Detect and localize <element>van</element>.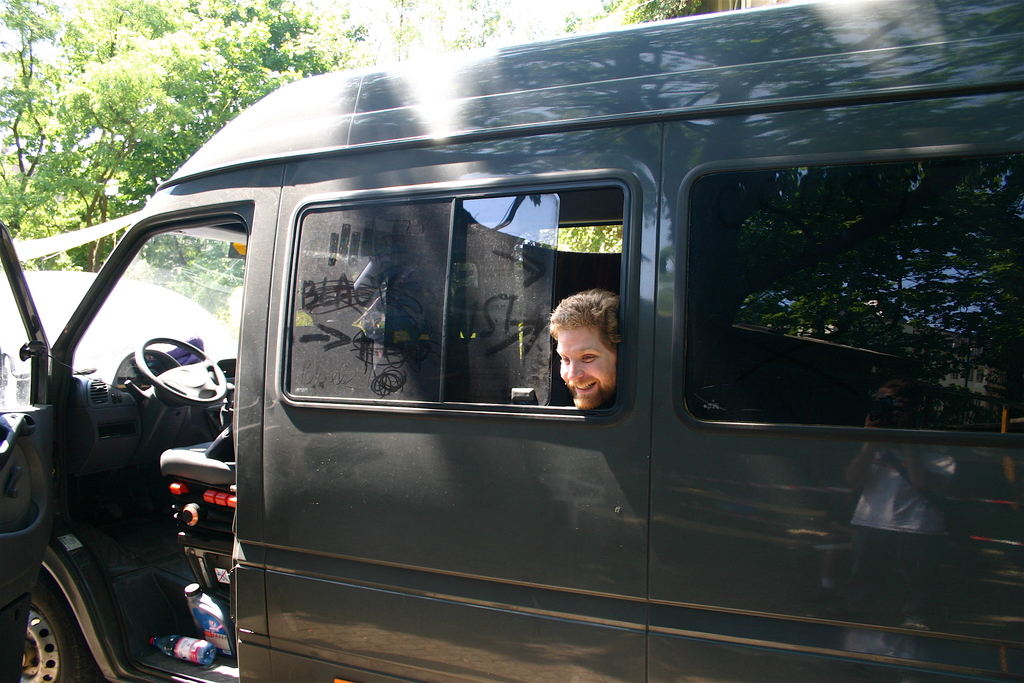
Localized at <bbox>0, 0, 1023, 682</bbox>.
